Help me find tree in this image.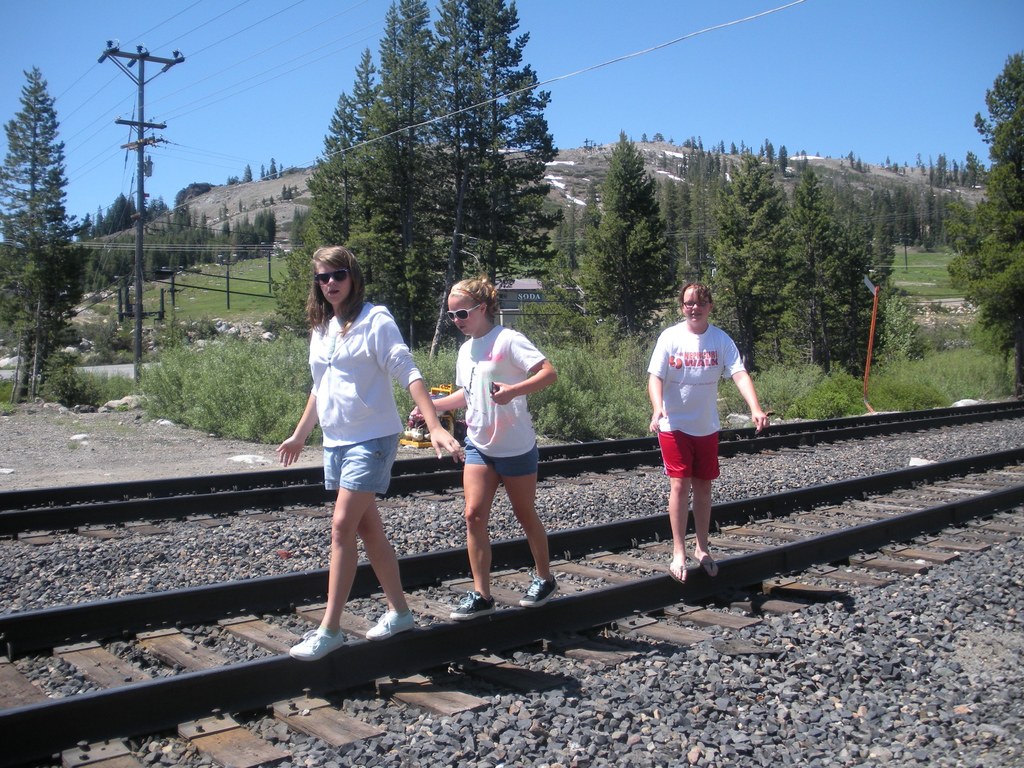
Found it: bbox(708, 152, 790, 369).
